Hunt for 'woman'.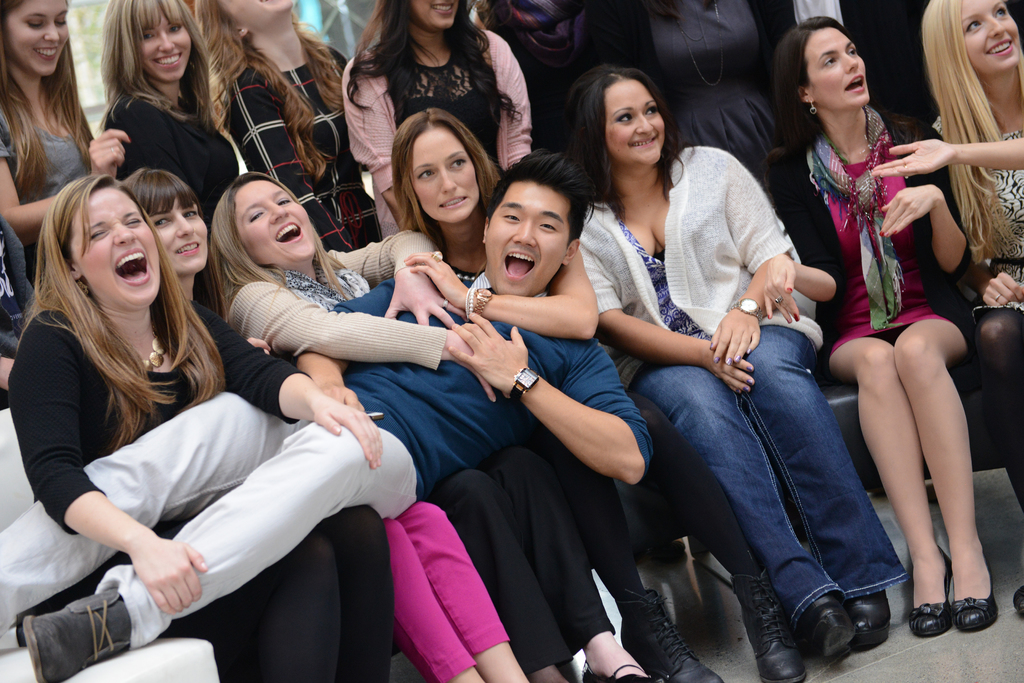
Hunted down at detection(4, 171, 397, 679).
